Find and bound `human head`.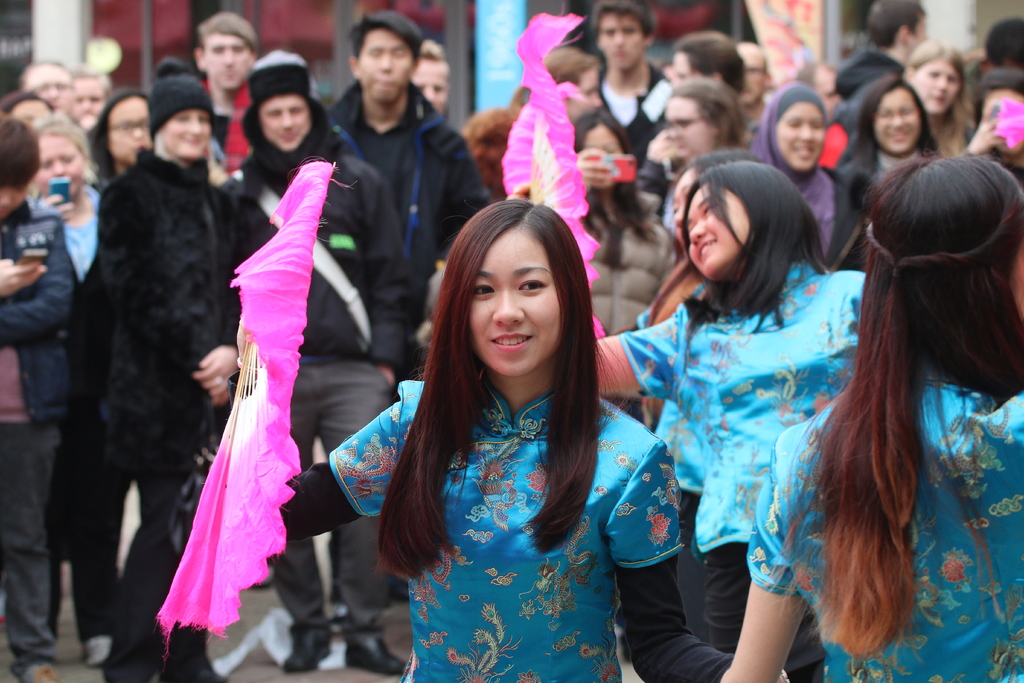
Bound: 410, 41, 457, 115.
